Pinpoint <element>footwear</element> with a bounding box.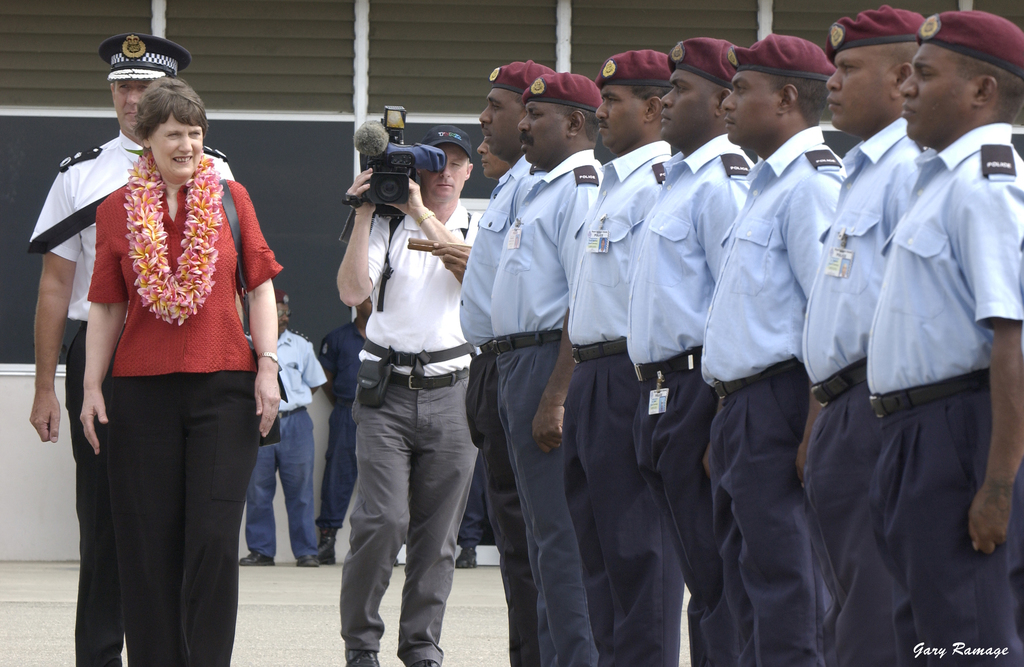
box(343, 650, 380, 666).
